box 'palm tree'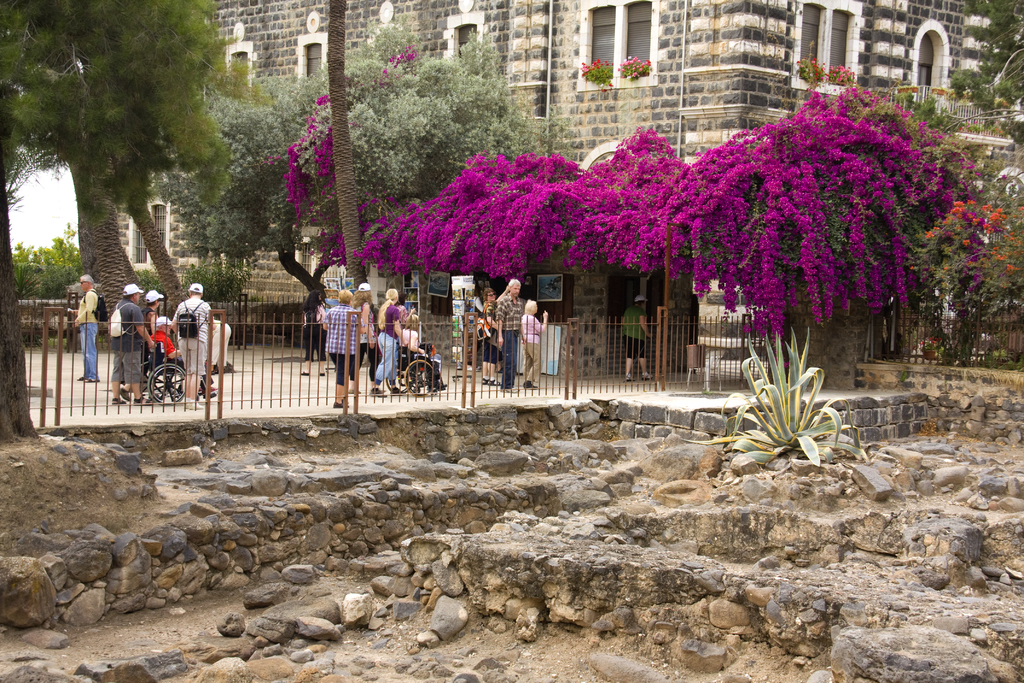
rect(934, 185, 1023, 340)
